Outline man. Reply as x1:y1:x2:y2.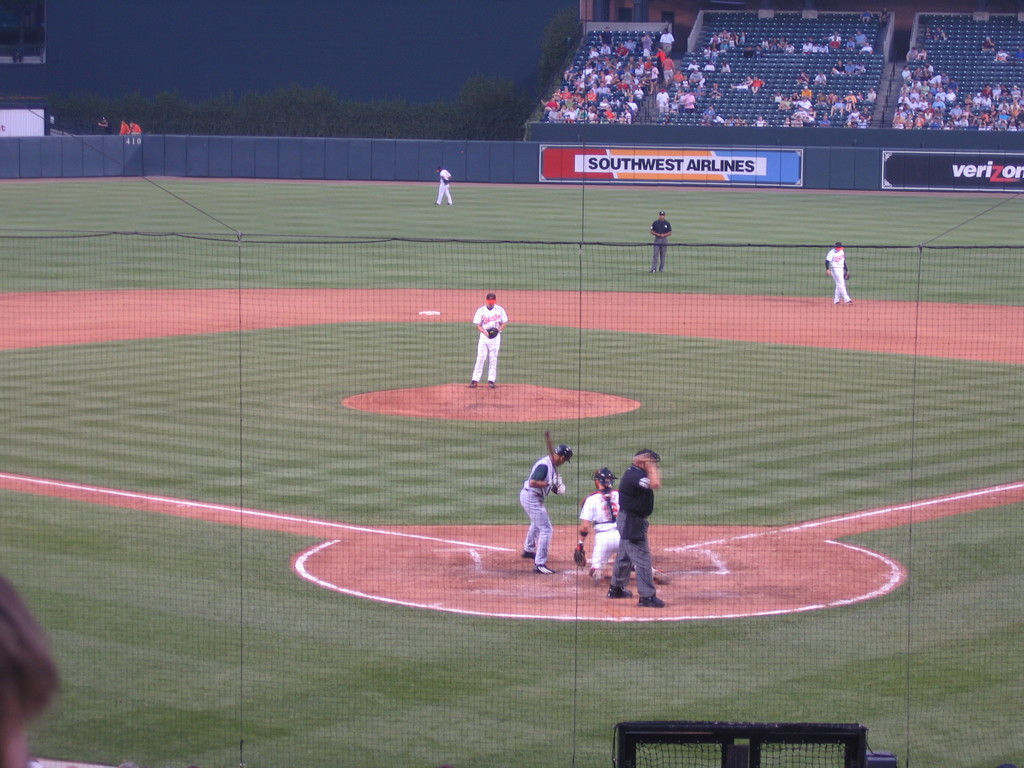
819:42:828:54.
